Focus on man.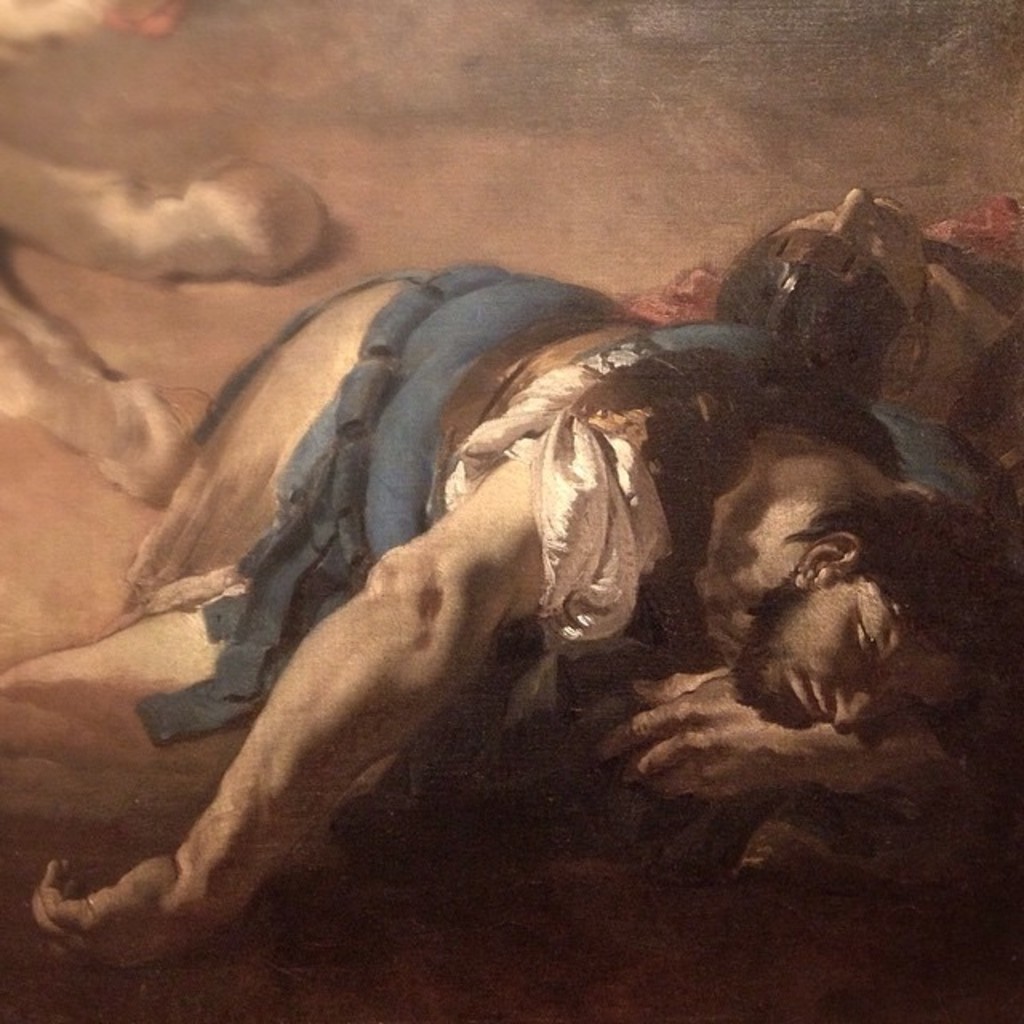
Focused at 40 162 981 1023.
